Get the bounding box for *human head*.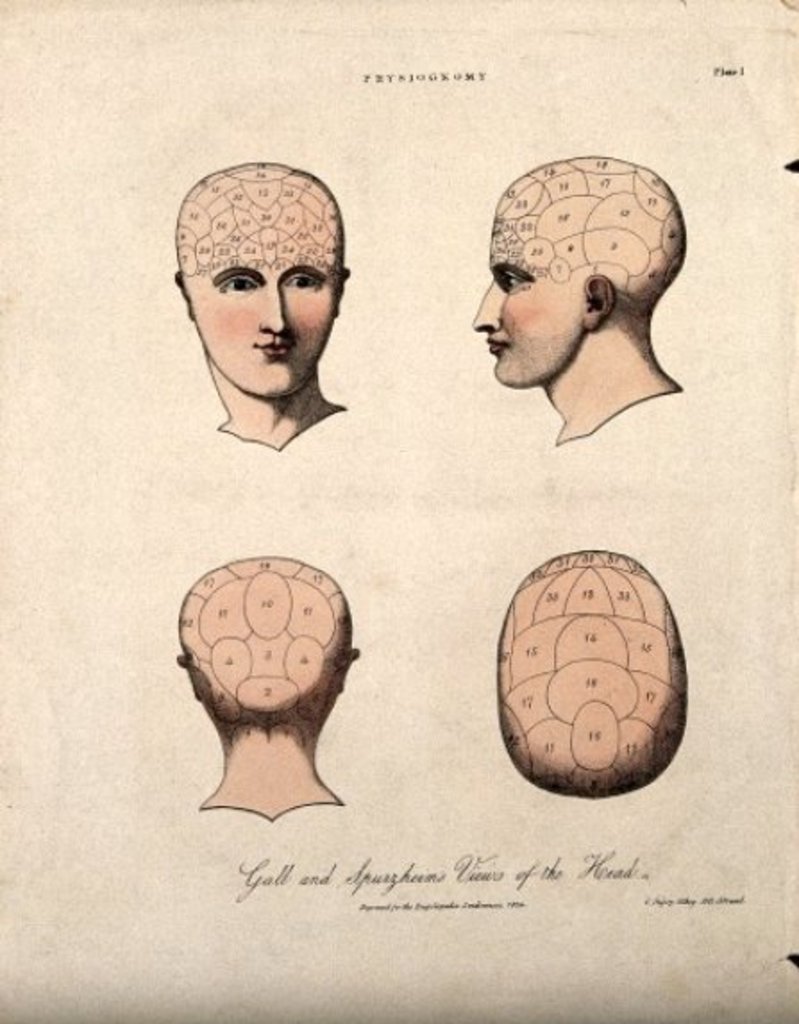
detection(474, 155, 685, 386).
